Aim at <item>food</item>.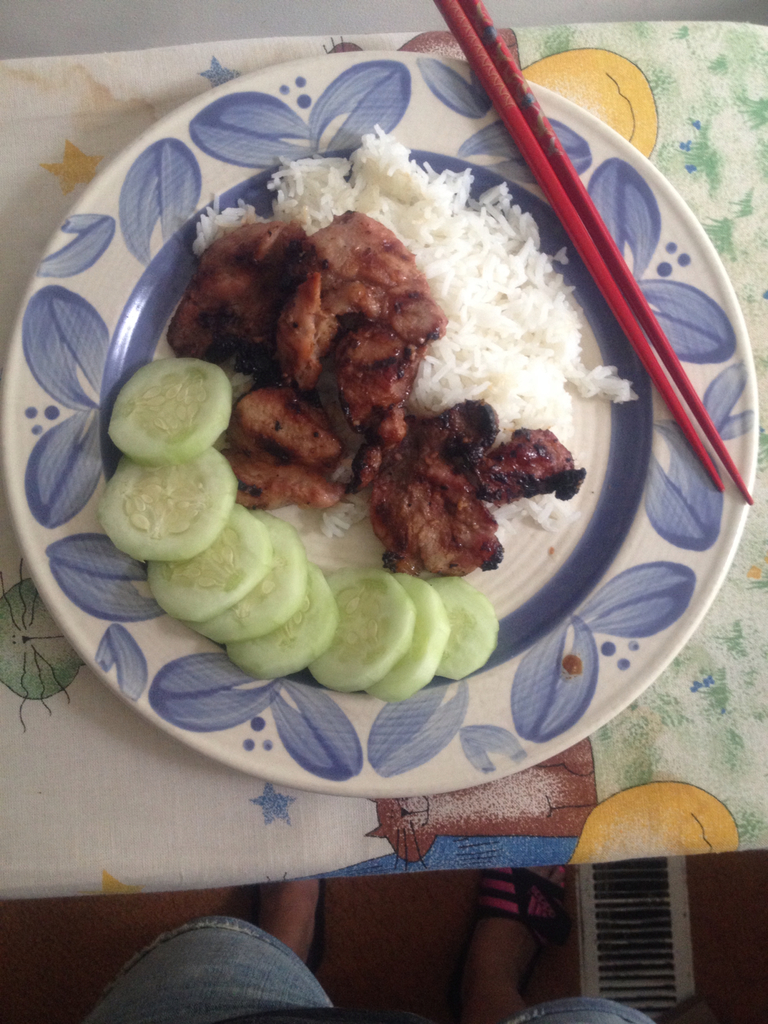
Aimed at <bbox>145, 499, 269, 625</bbox>.
